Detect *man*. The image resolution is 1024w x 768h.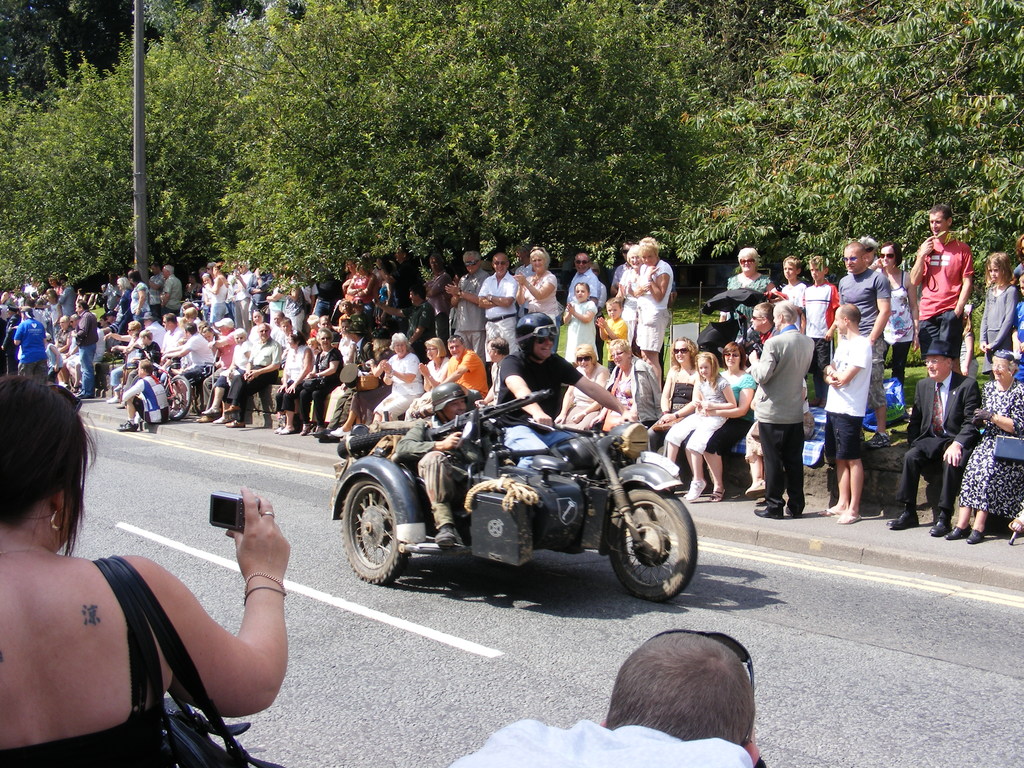
rect(750, 303, 819, 520).
